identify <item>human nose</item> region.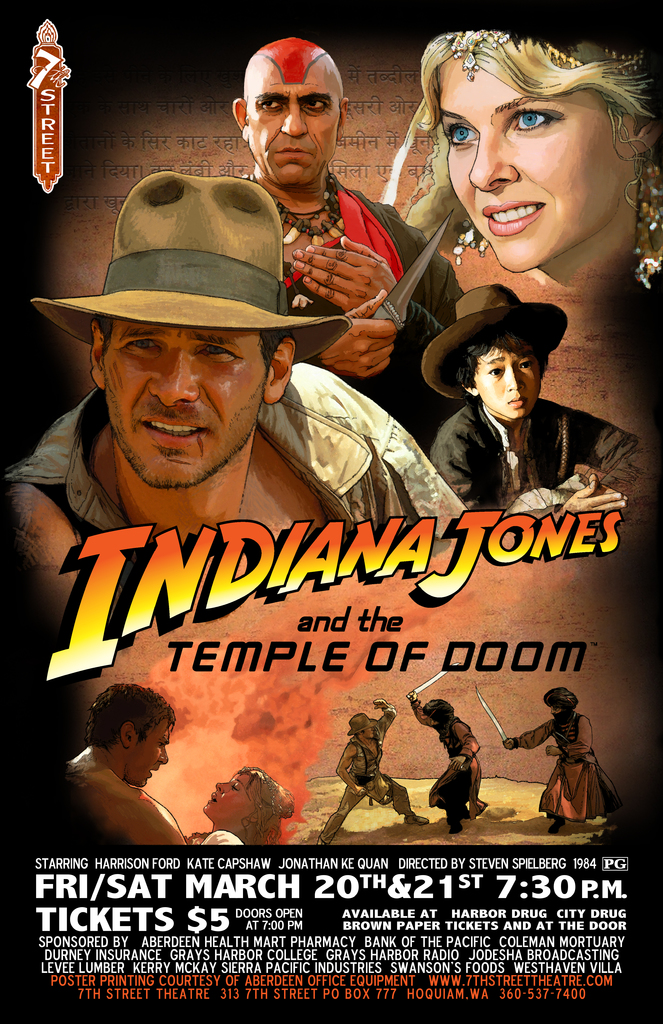
Region: 464/127/525/195.
